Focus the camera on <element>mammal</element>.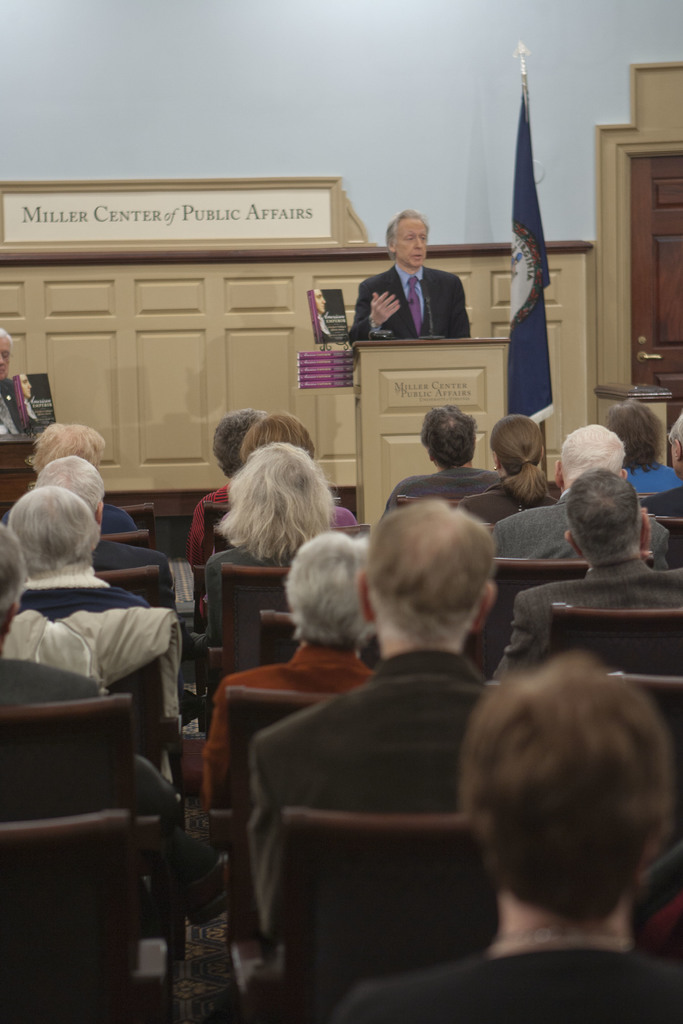
Focus region: [17,374,38,421].
